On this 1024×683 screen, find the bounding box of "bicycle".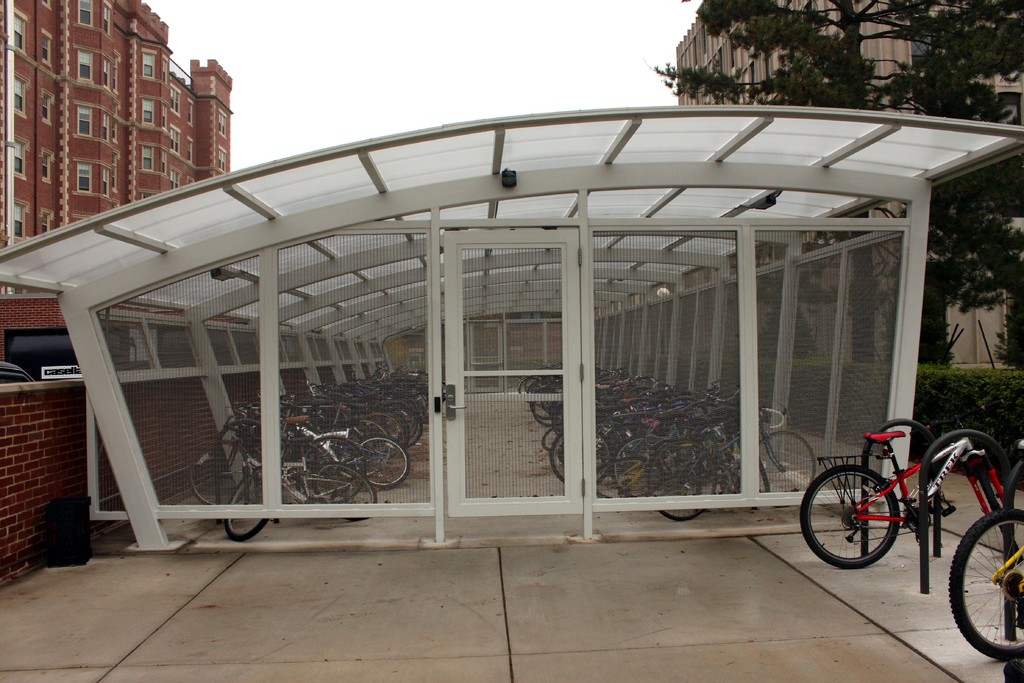
Bounding box: bbox(948, 440, 1023, 667).
